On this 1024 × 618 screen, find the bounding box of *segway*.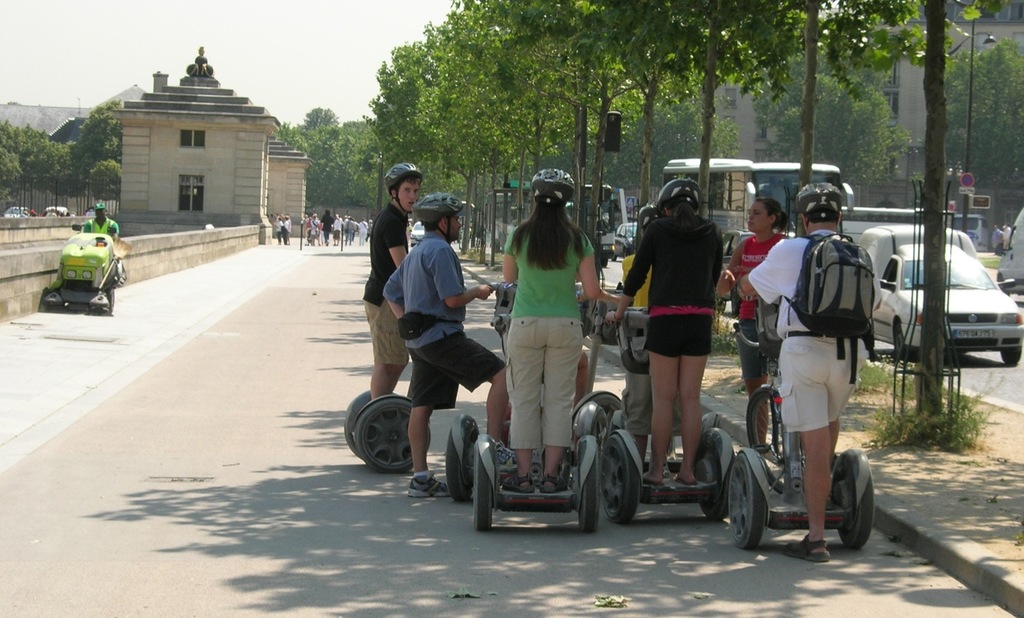
Bounding box: 596,305,729,524.
